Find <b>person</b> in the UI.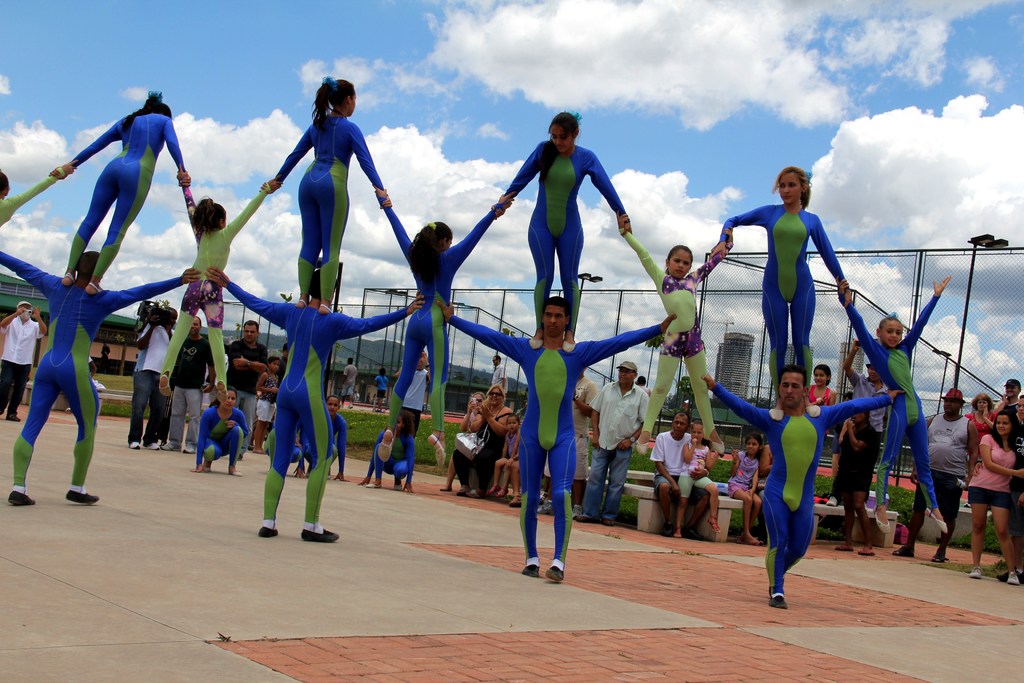
UI element at <bbox>662, 410, 687, 504</bbox>.
